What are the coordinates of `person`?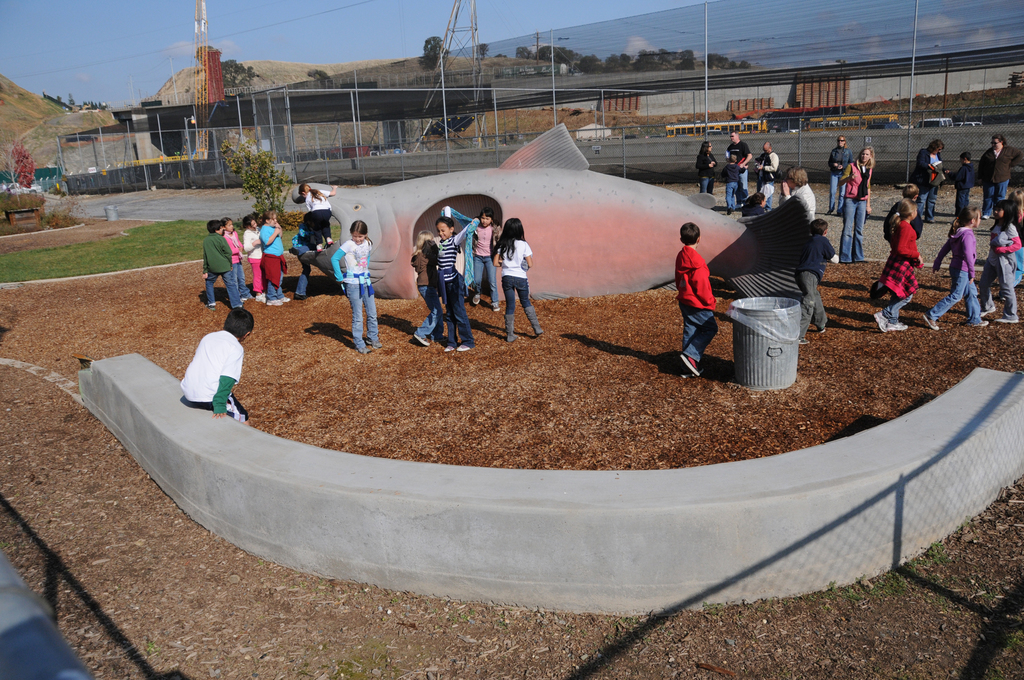
locate(833, 150, 867, 264).
